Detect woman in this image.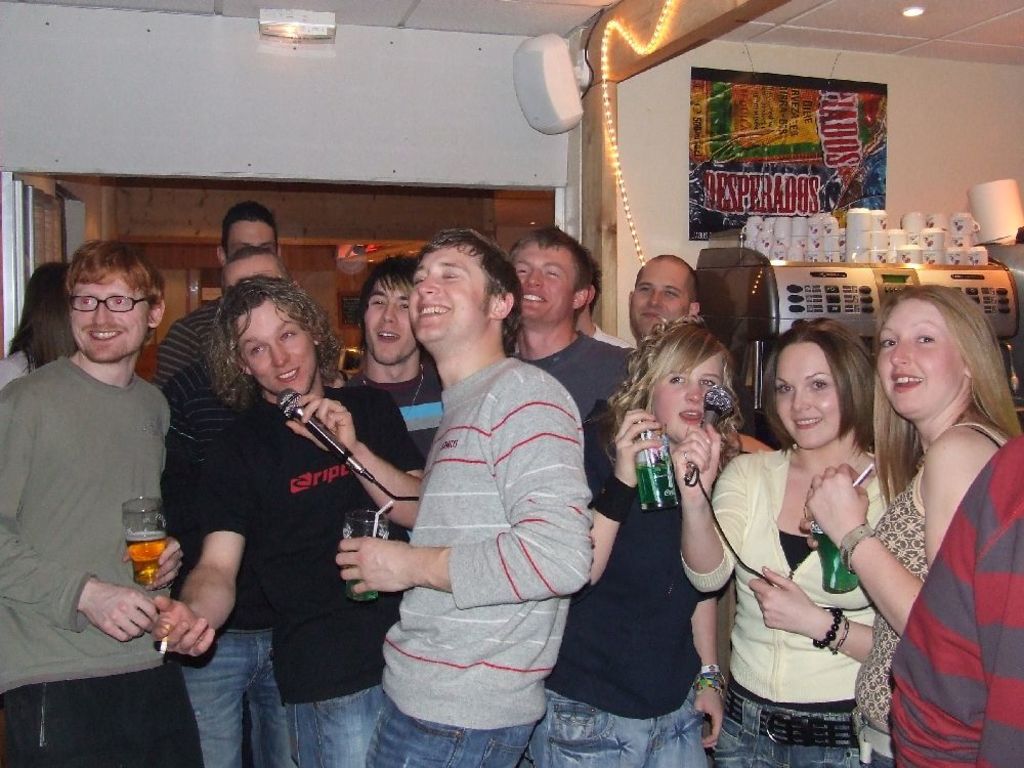
Detection: bbox(666, 315, 894, 767).
